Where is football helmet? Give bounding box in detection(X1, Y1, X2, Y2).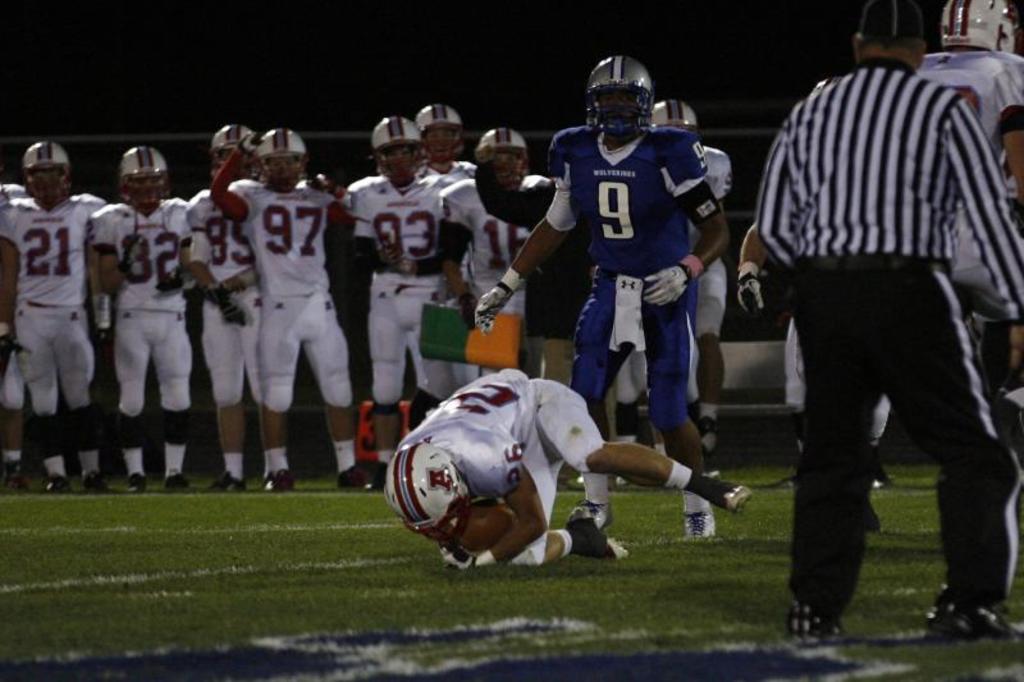
detection(116, 145, 166, 219).
